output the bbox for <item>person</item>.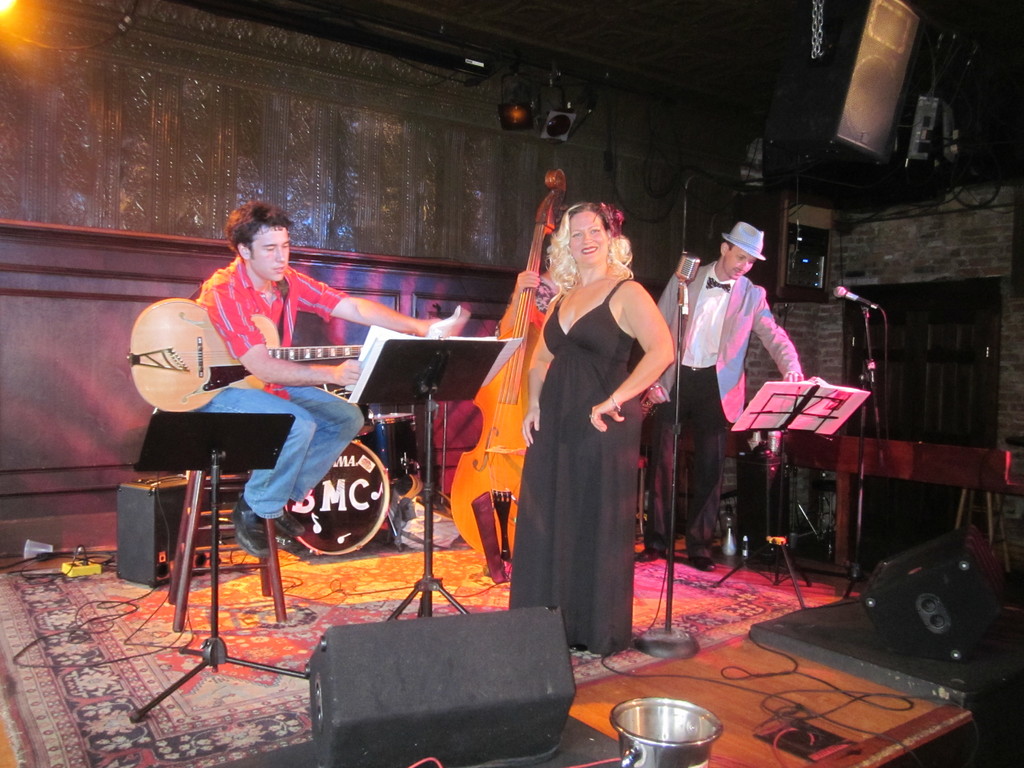
<box>490,252,566,335</box>.
